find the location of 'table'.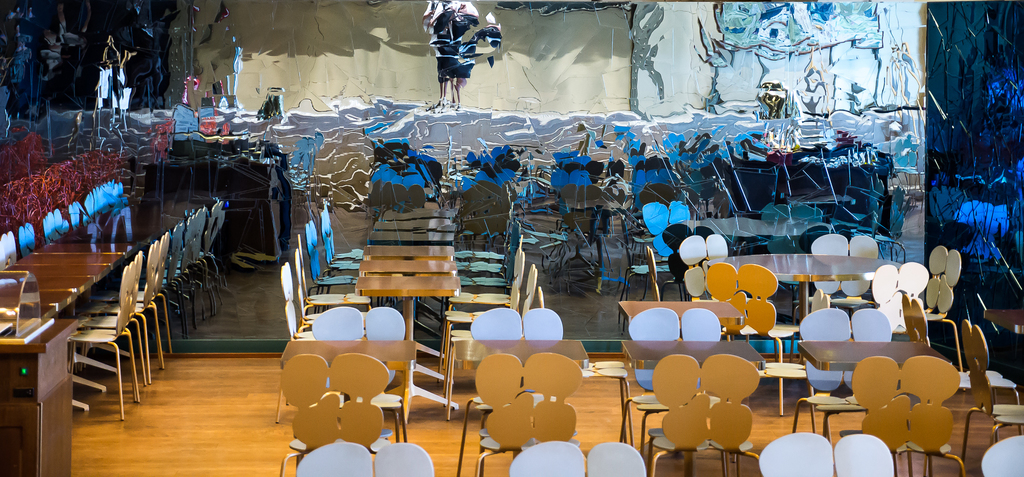
Location: [703, 254, 902, 314].
